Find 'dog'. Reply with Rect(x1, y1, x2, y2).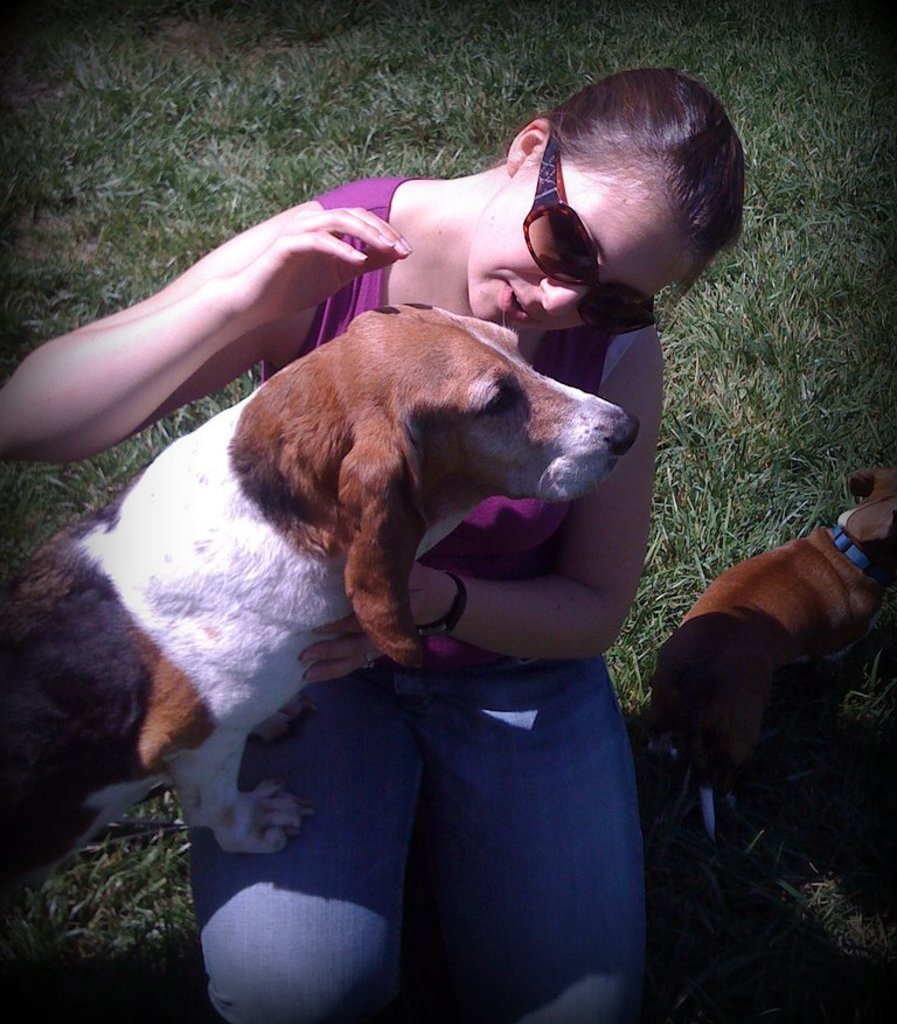
Rect(0, 298, 638, 912).
